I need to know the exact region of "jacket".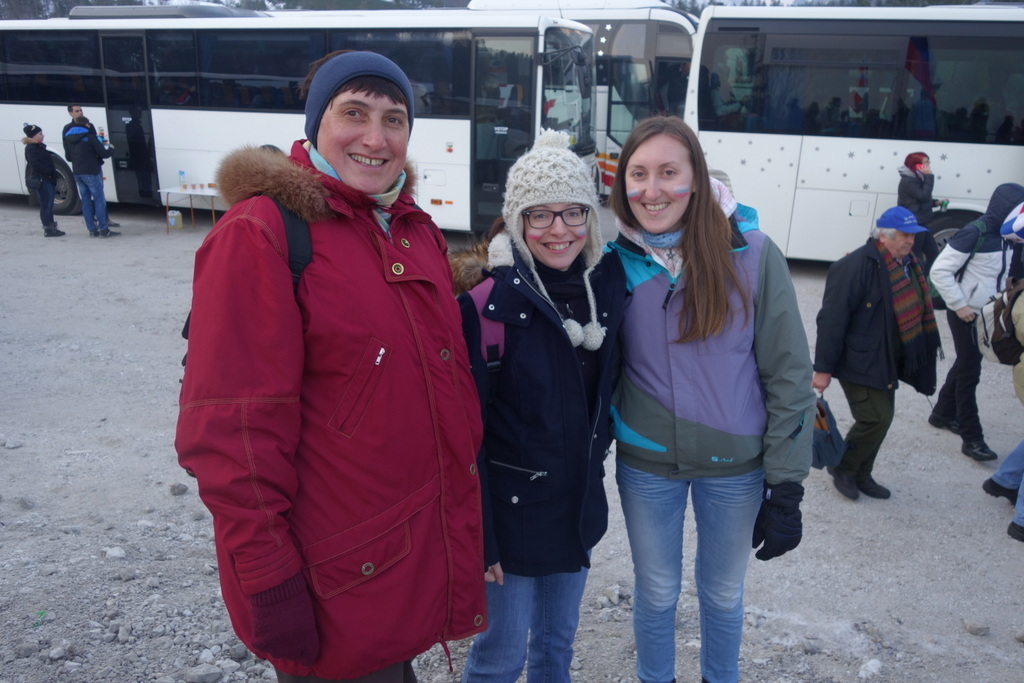
Region: 605:192:816:490.
